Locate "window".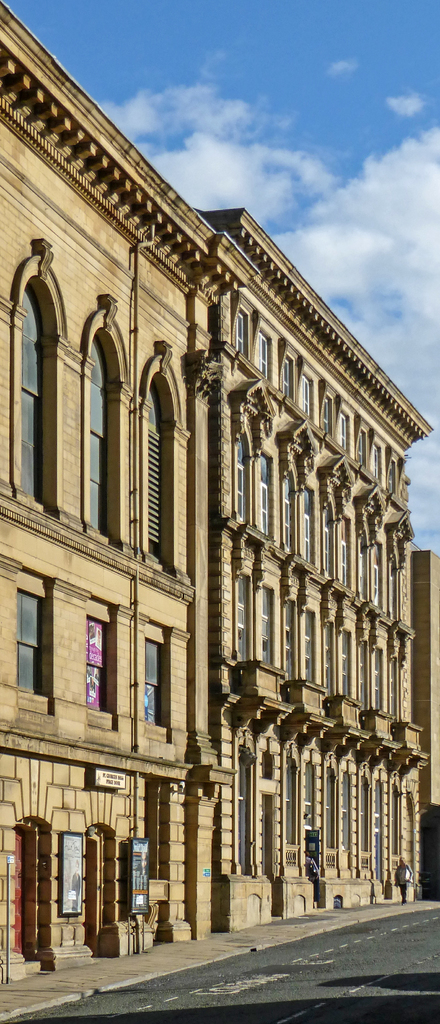
Bounding box: Rect(304, 490, 314, 560).
